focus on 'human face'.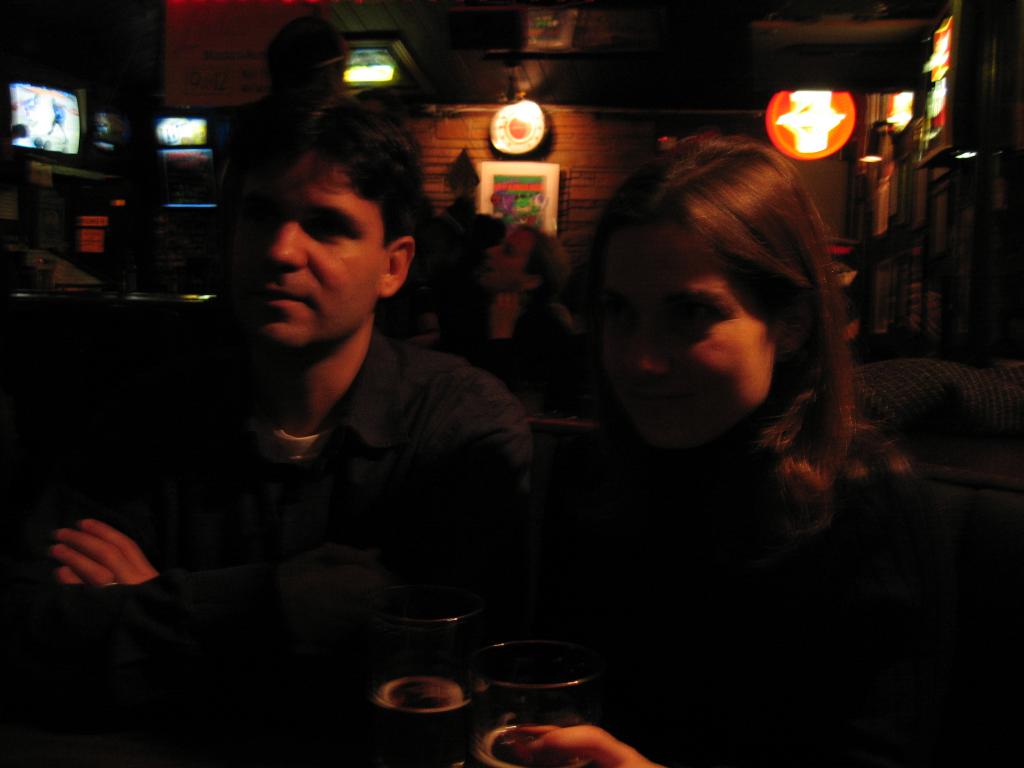
Focused at (600,221,777,449).
